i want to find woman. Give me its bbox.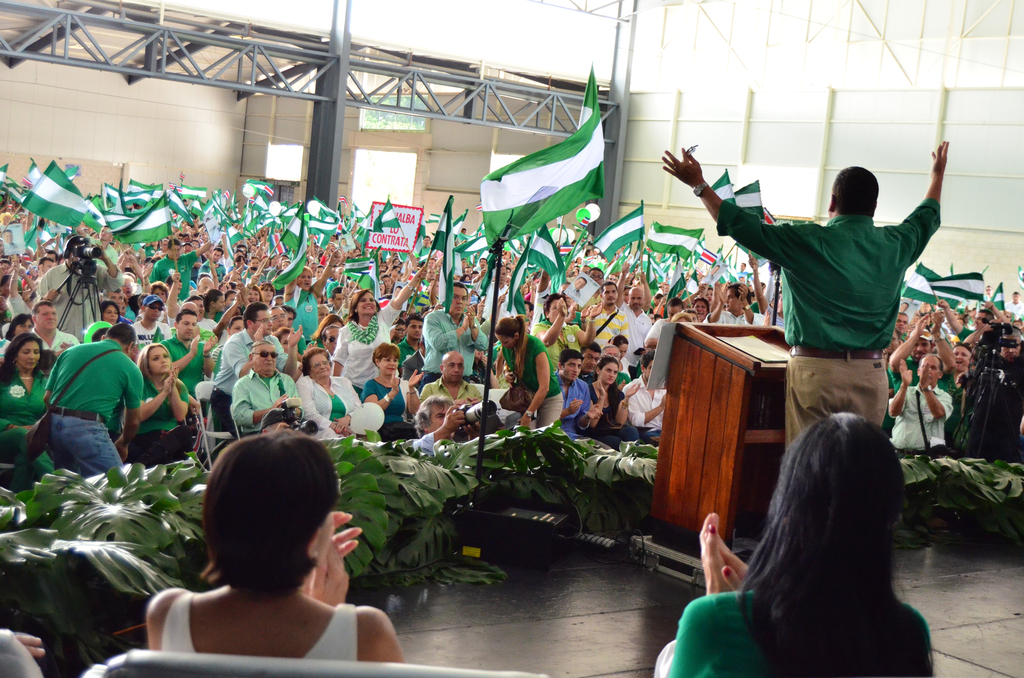
{"x1": 205, "y1": 285, "x2": 249, "y2": 348}.
